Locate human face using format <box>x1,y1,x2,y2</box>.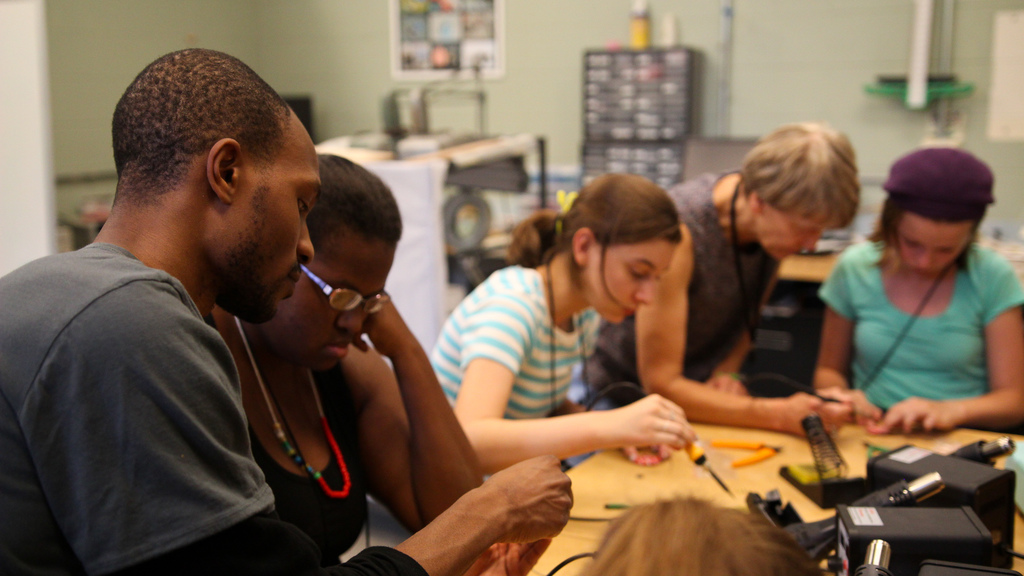
<box>760,211,818,273</box>.
